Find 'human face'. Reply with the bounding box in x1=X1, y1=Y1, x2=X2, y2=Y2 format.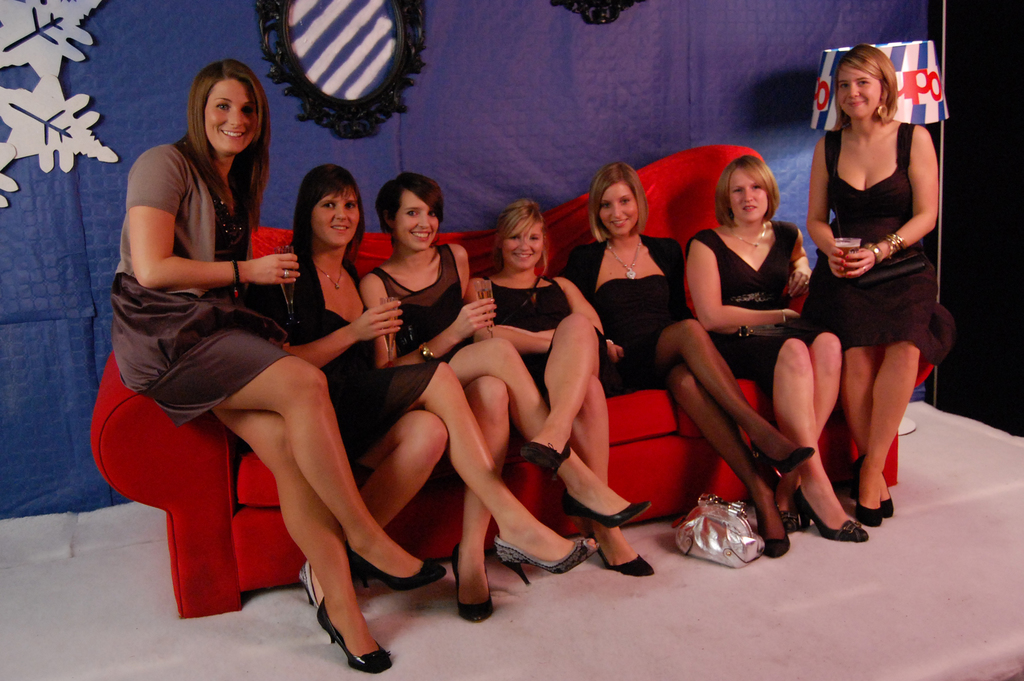
x1=312, y1=188, x2=362, y2=246.
